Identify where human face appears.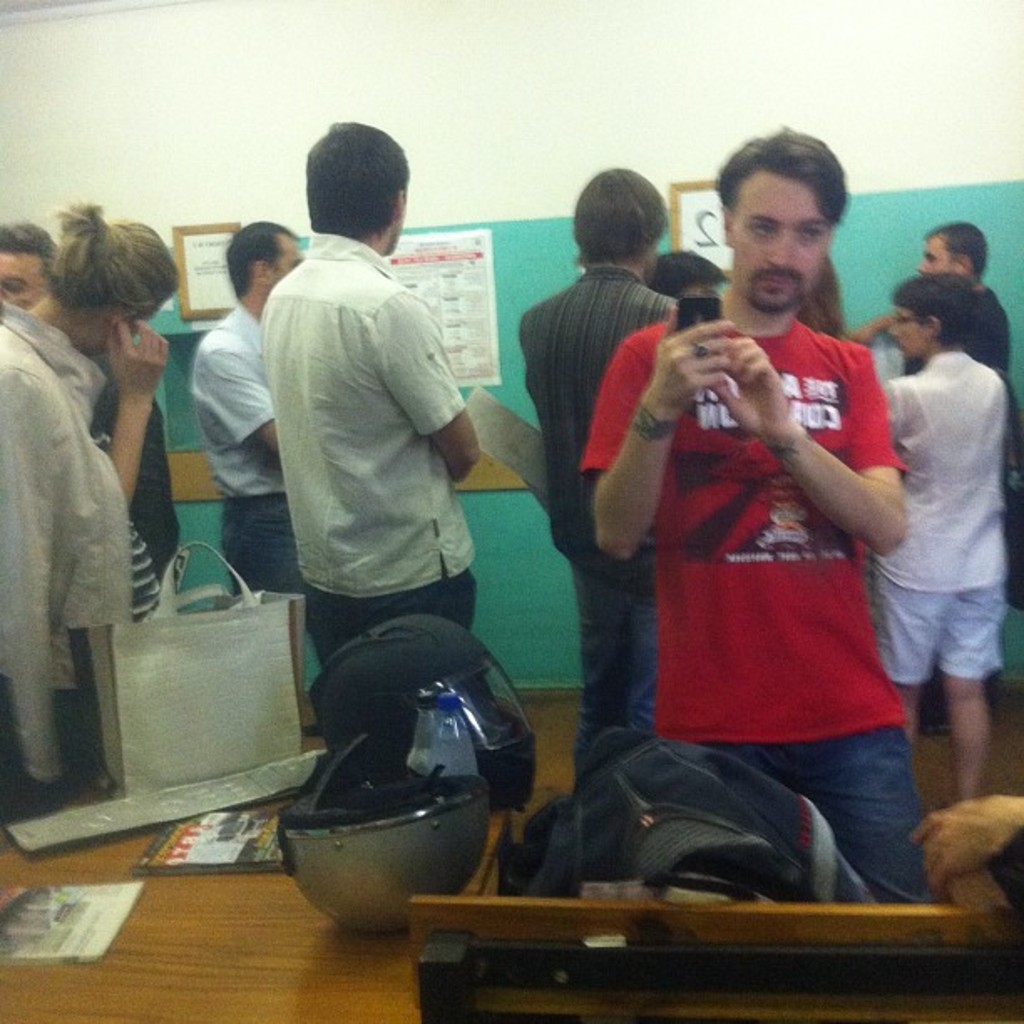
Appears at region(263, 219, 315, 294).
